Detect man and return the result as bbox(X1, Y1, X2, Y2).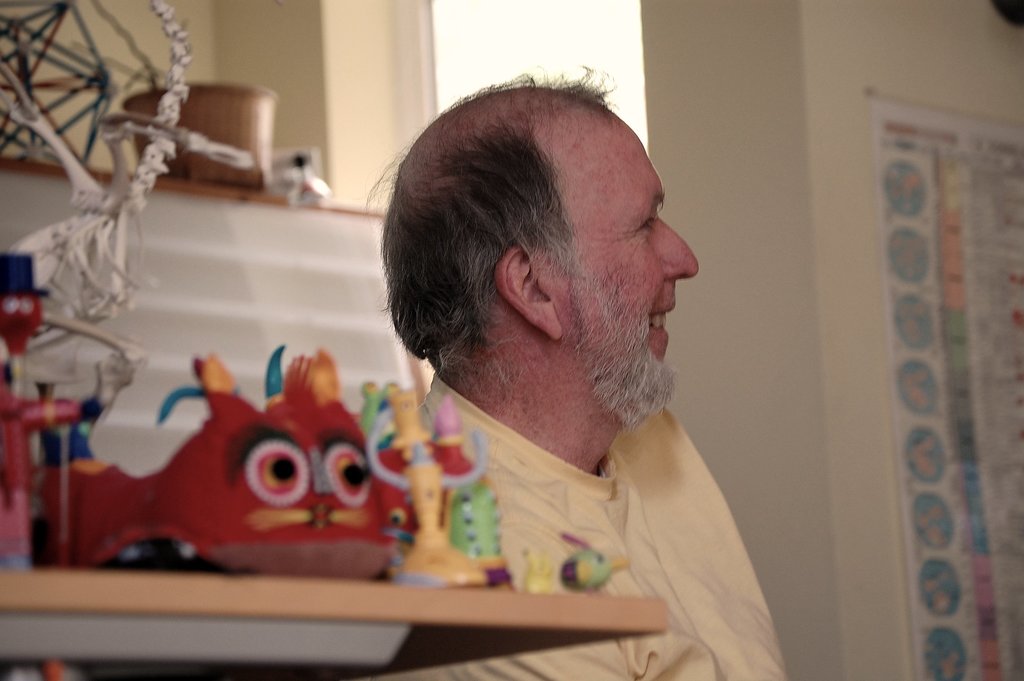
bbox(360, 67, 787, 680).
